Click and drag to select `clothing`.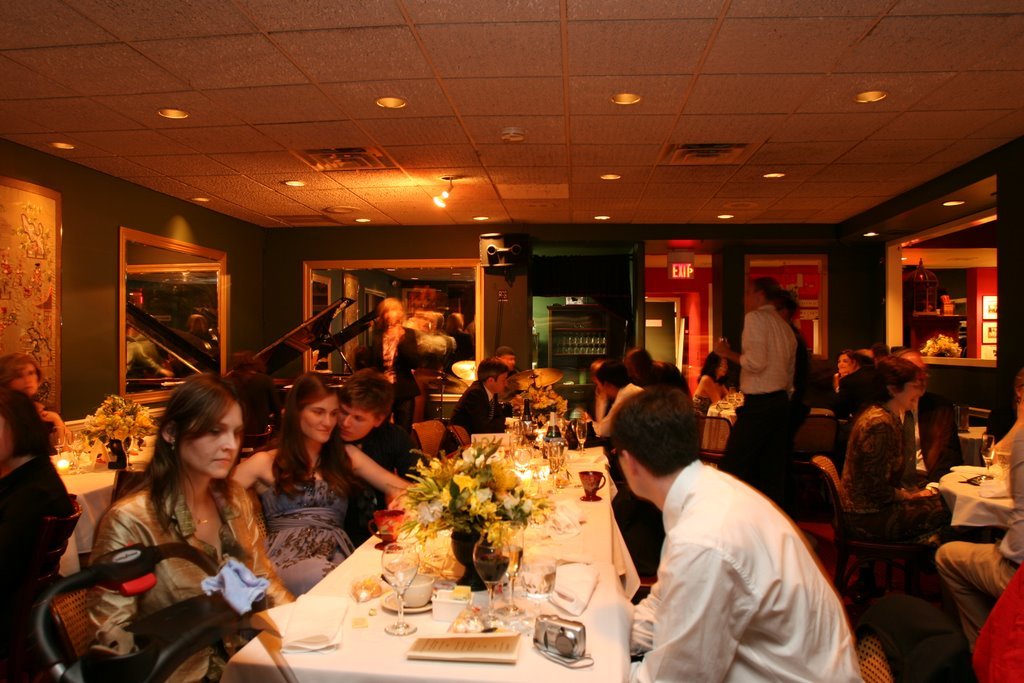
Selection: <box>692,369,722,440</box>.
